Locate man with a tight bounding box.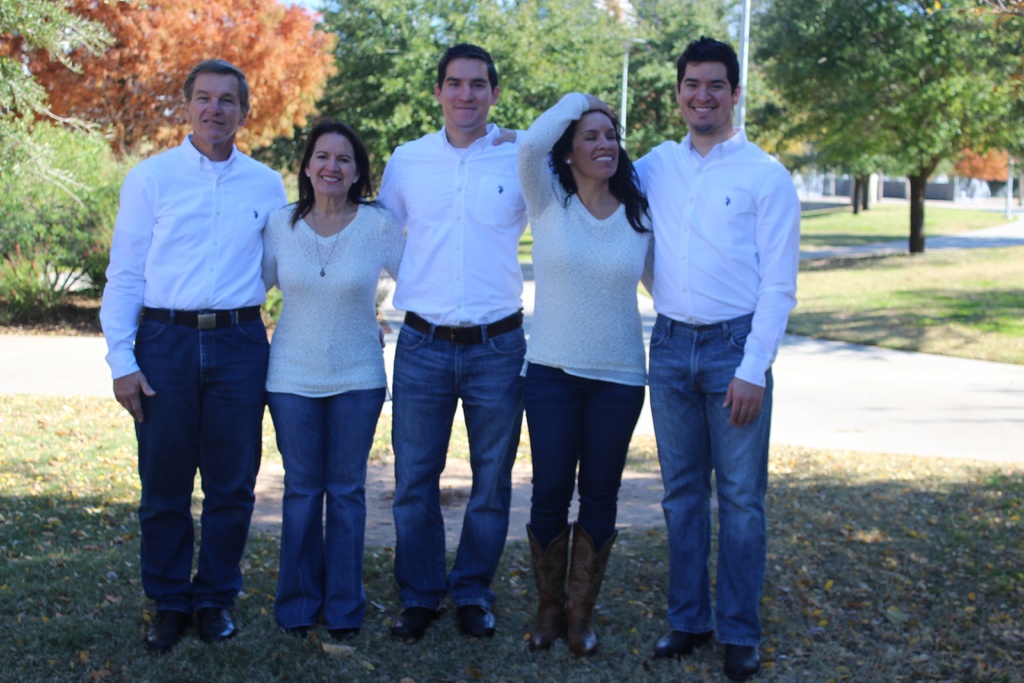
bbox=[365, 43, 532, 646].
